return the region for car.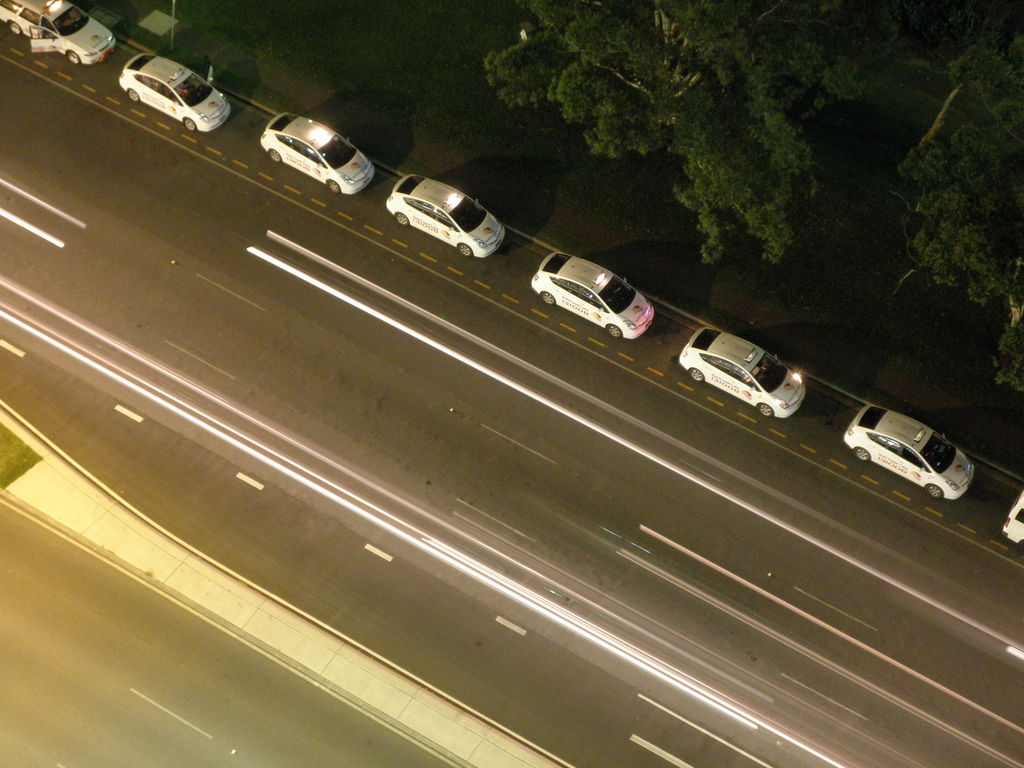
(116,50,232,135).
